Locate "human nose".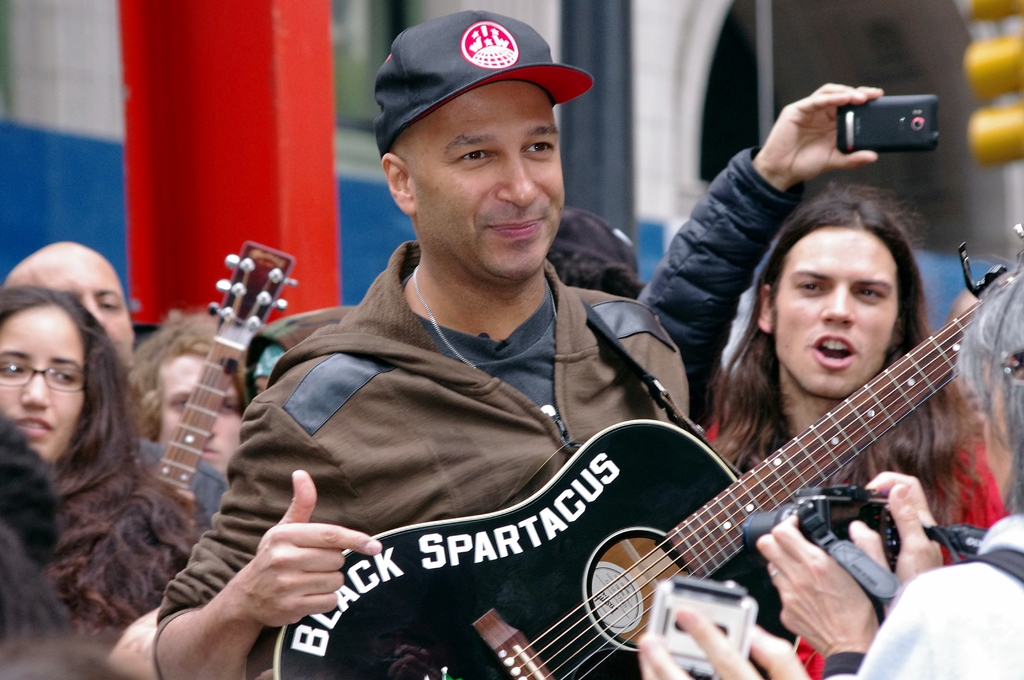
Bounding box: 497:152:539:206.
